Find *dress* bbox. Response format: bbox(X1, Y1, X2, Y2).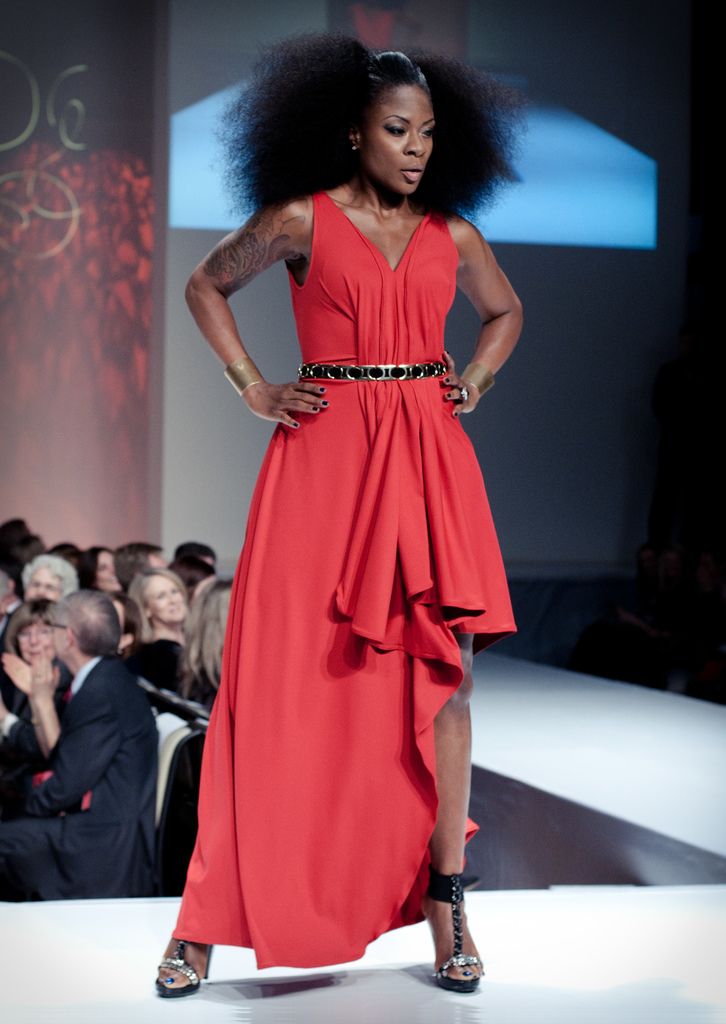
bbox(164, 195, 516, 967).
